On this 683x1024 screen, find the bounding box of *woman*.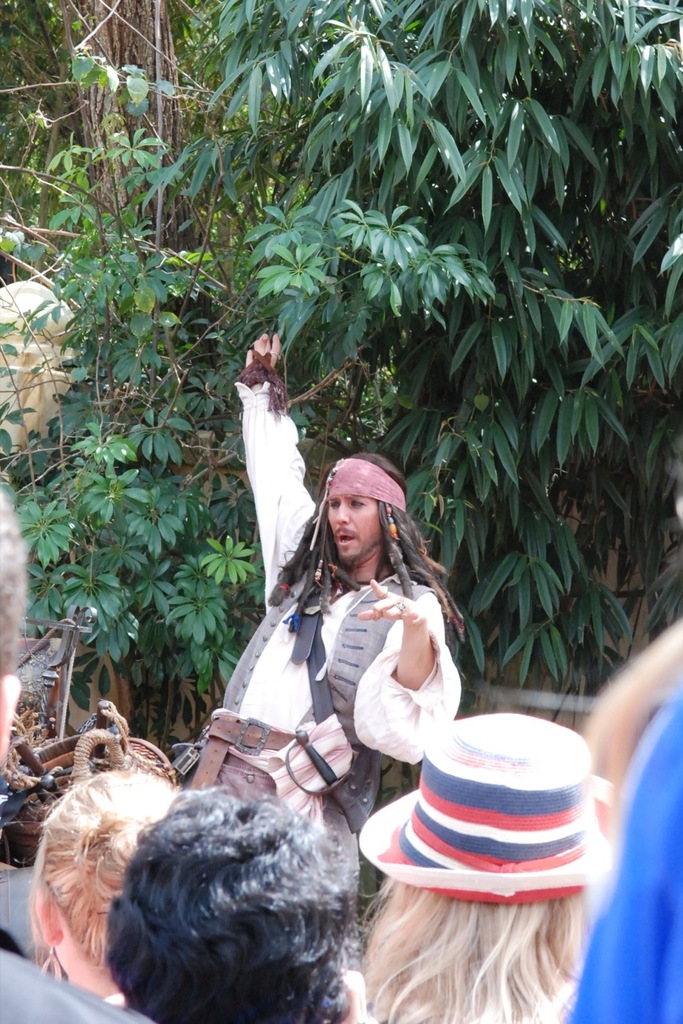
Bounding box: (x1=28, y1=767, x2=183, y2=1009).
